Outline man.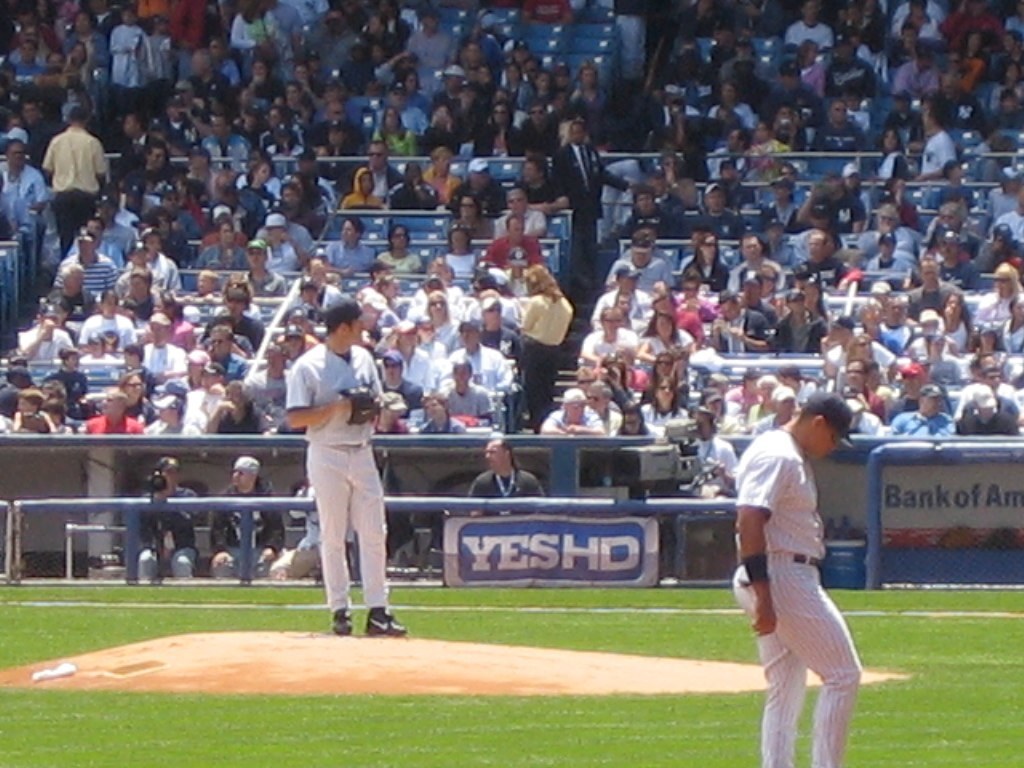
Outline: bbox=[987, 185, 1023, 240].
